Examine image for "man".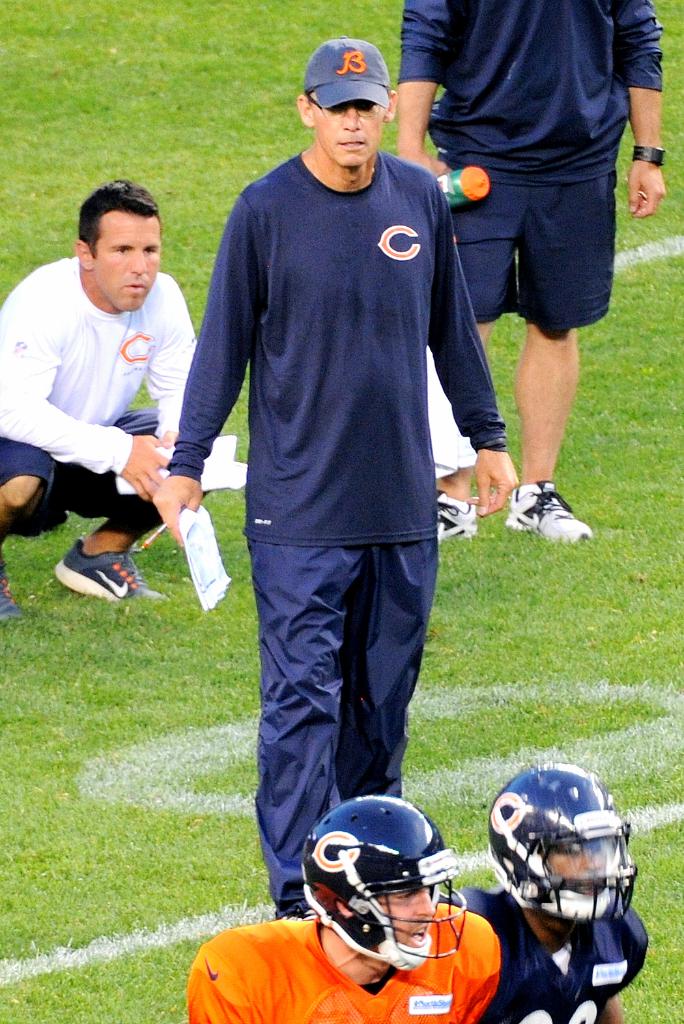
Examination result: {"left": 182, "top": 792, "right": 504, "bottom": 1023}.
